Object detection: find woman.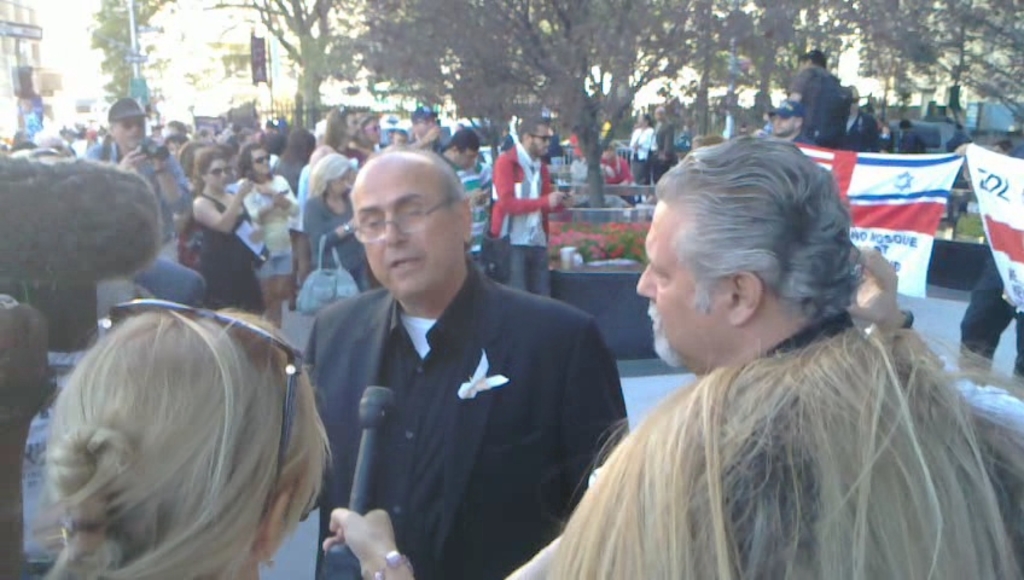
[left=900, top=117, right=927, bottom=153].
